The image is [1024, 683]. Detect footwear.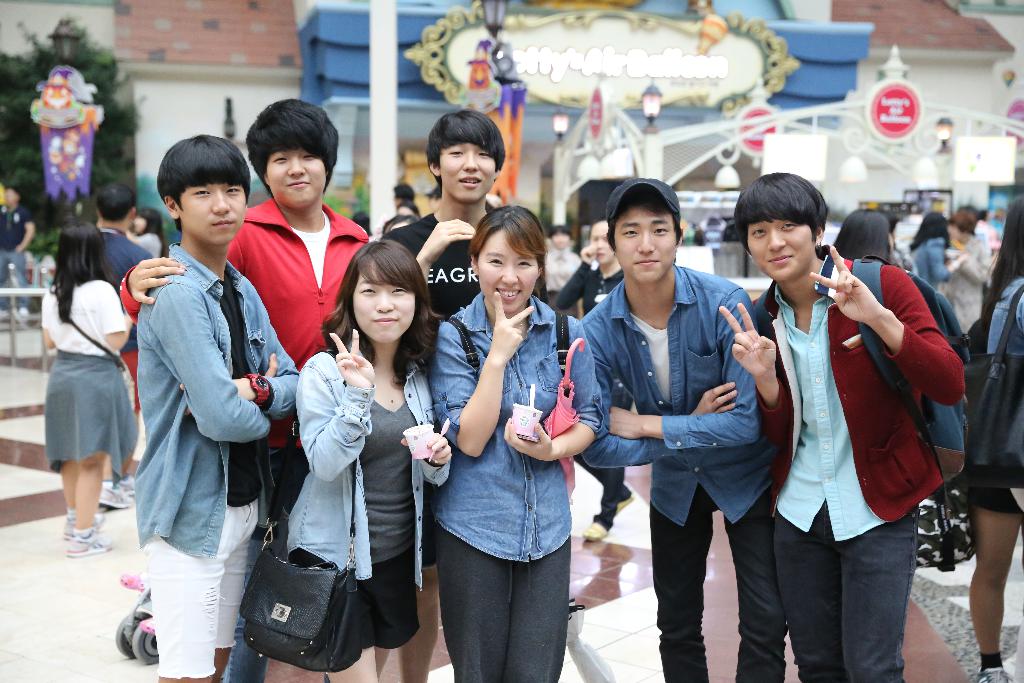
Detection: <region>99, 483, 132, 506</region>.
